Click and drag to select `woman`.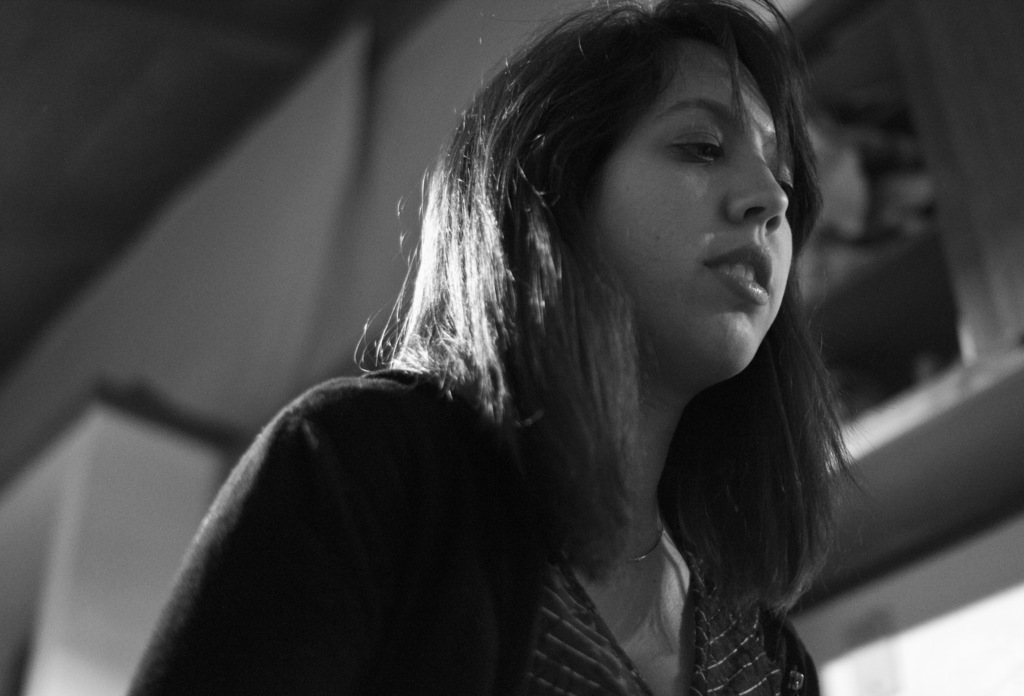
Selection: x1=139 y1=0 x2=847 y2=695.
